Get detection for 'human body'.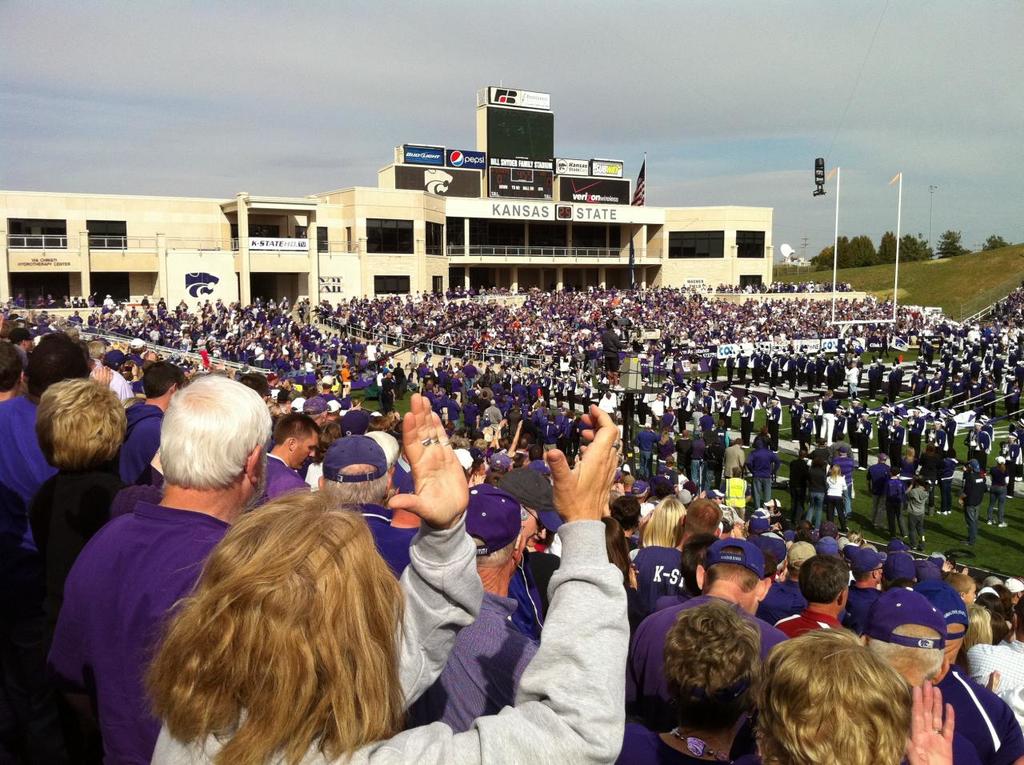
Detection: 54 371 283 764.
